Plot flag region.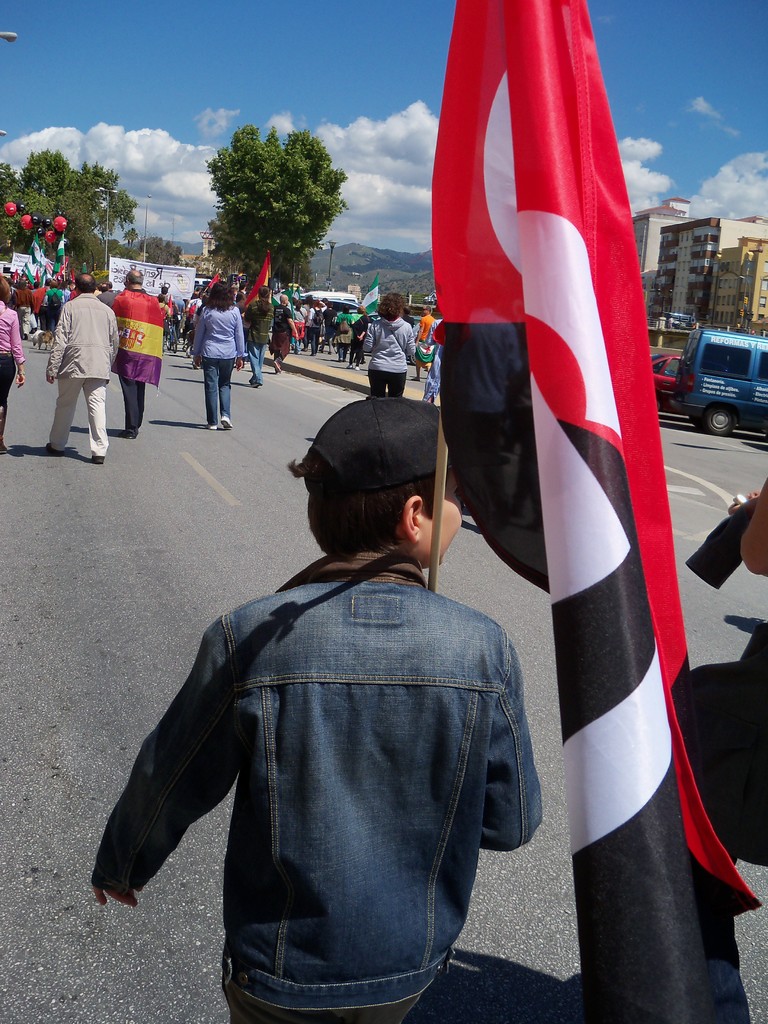
Plotted at 244:250:272:309.
